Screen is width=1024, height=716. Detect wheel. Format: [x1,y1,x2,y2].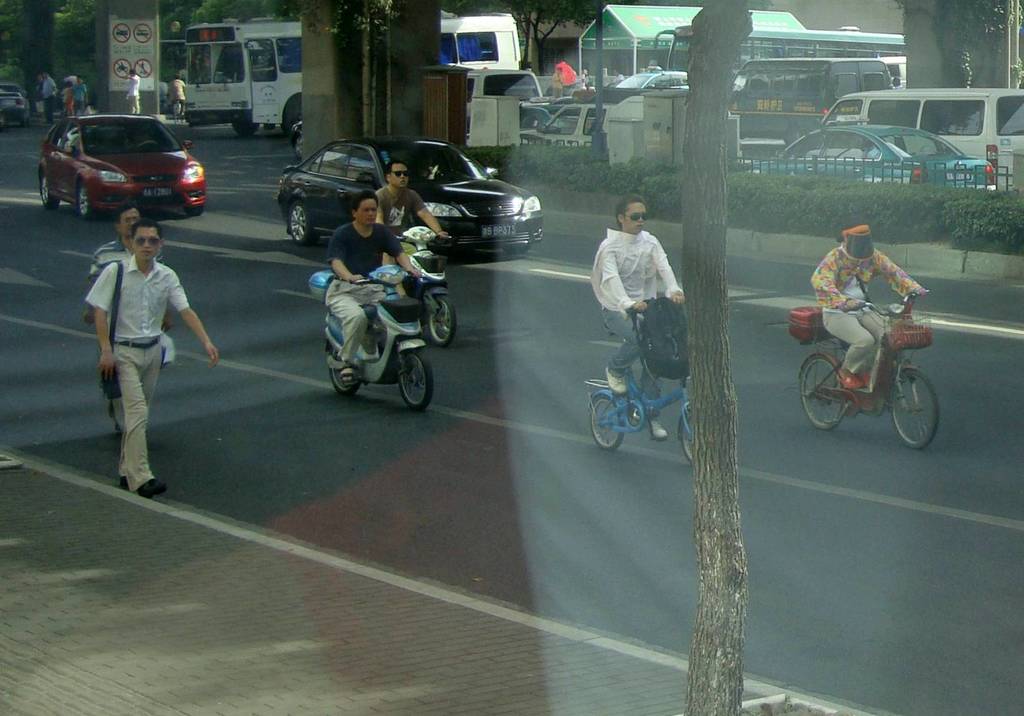
[331,344,360,397].
